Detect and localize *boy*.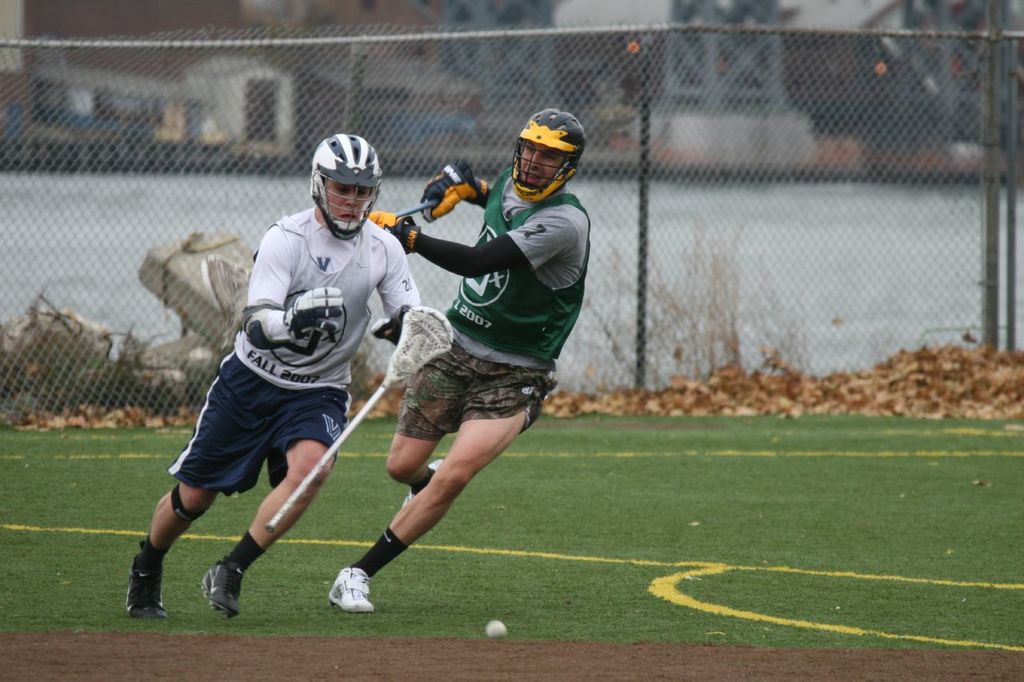
Localized at [125,133,450,620].
